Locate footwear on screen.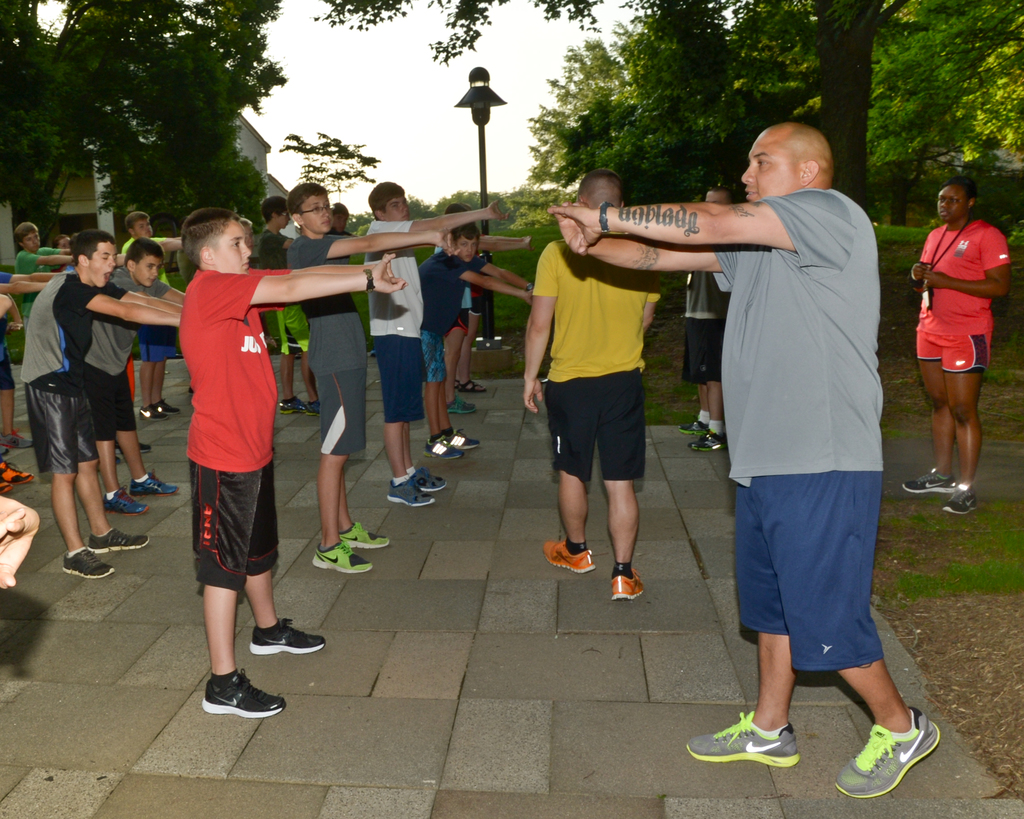
On screen at left=611, top=567, right=639, bottom=612.
